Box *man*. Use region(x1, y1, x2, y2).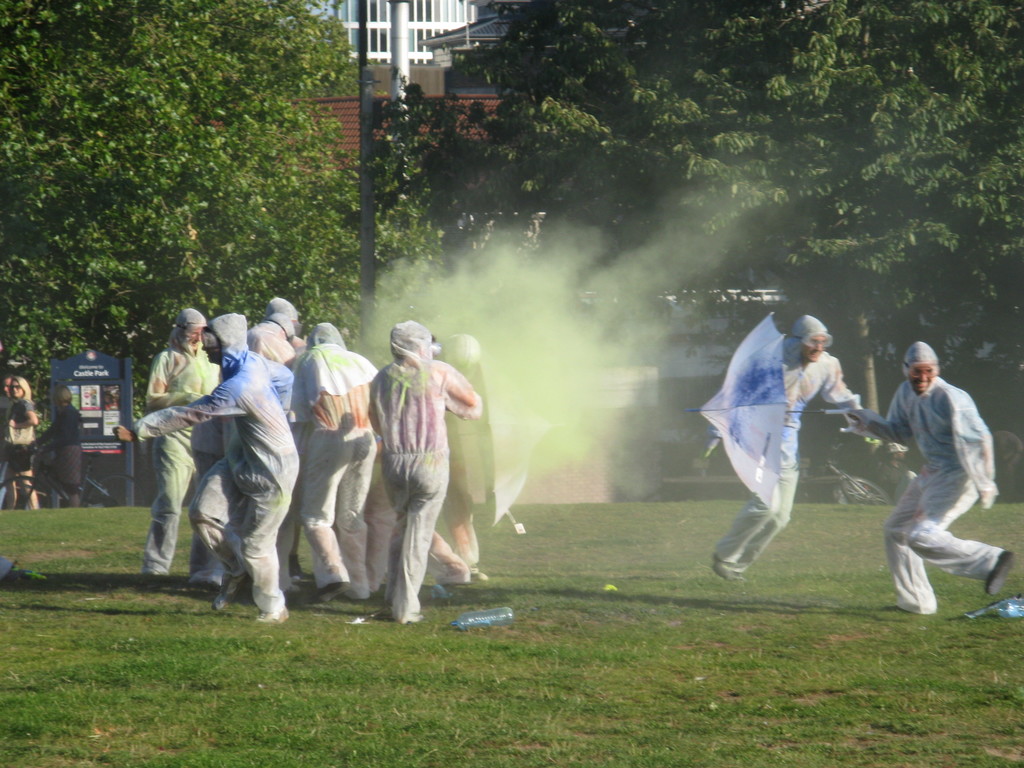
region(242, 315, 327, 524).
